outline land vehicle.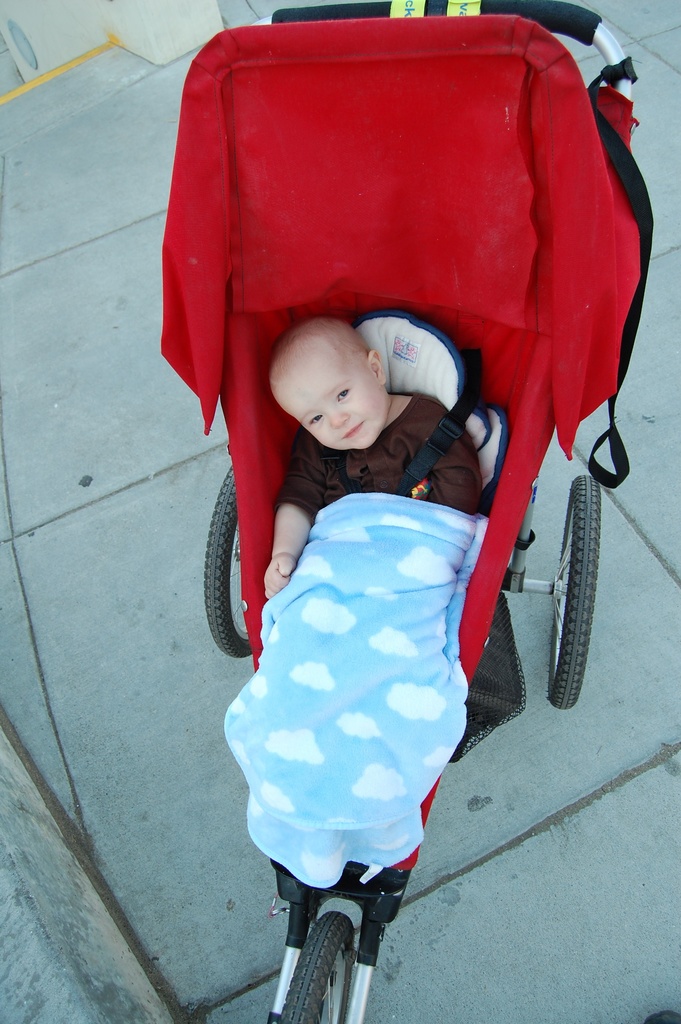
Outline: [left=148, top=0, right=653, bottom=1023].
